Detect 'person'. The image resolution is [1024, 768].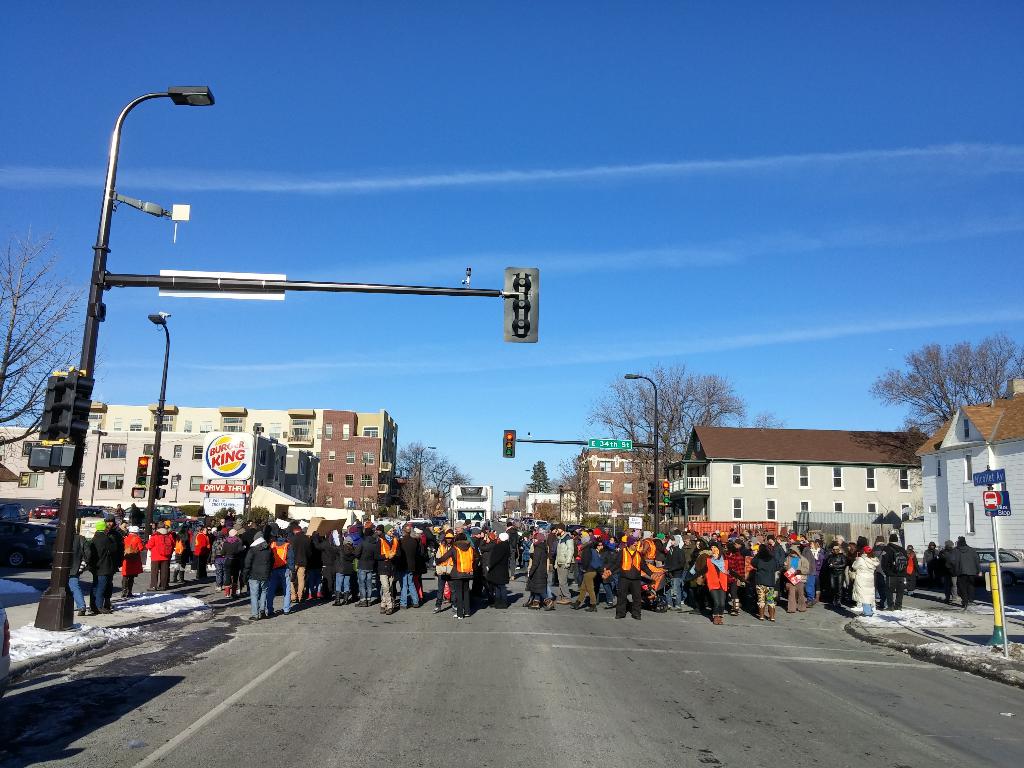
region(290, 528, 310, 602).
